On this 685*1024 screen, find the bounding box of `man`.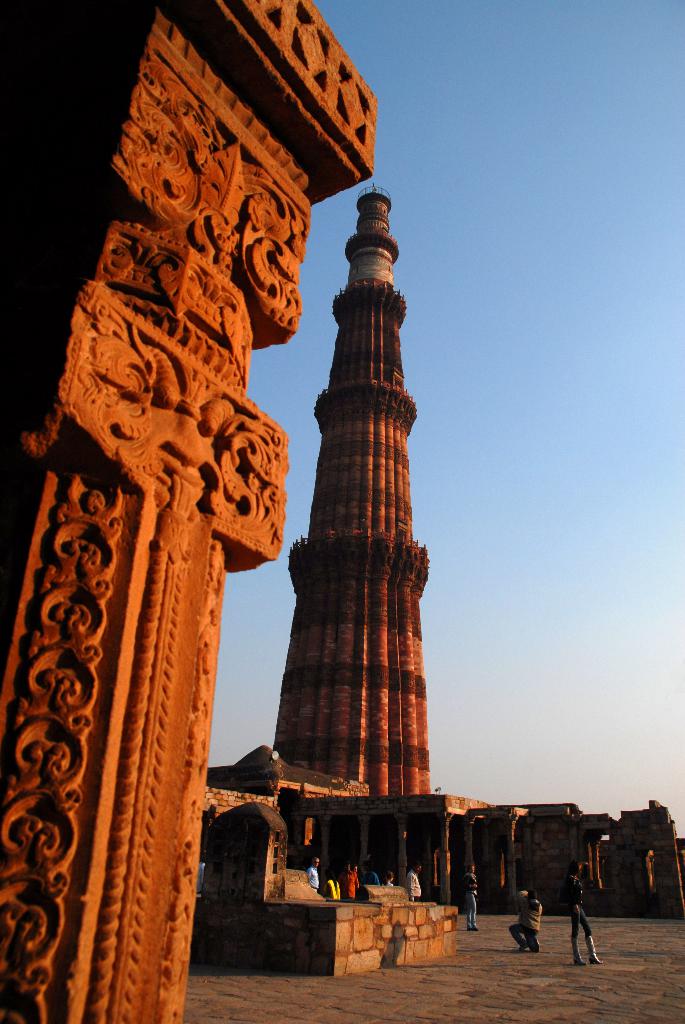
Bounding box: 307/856/323/892.
